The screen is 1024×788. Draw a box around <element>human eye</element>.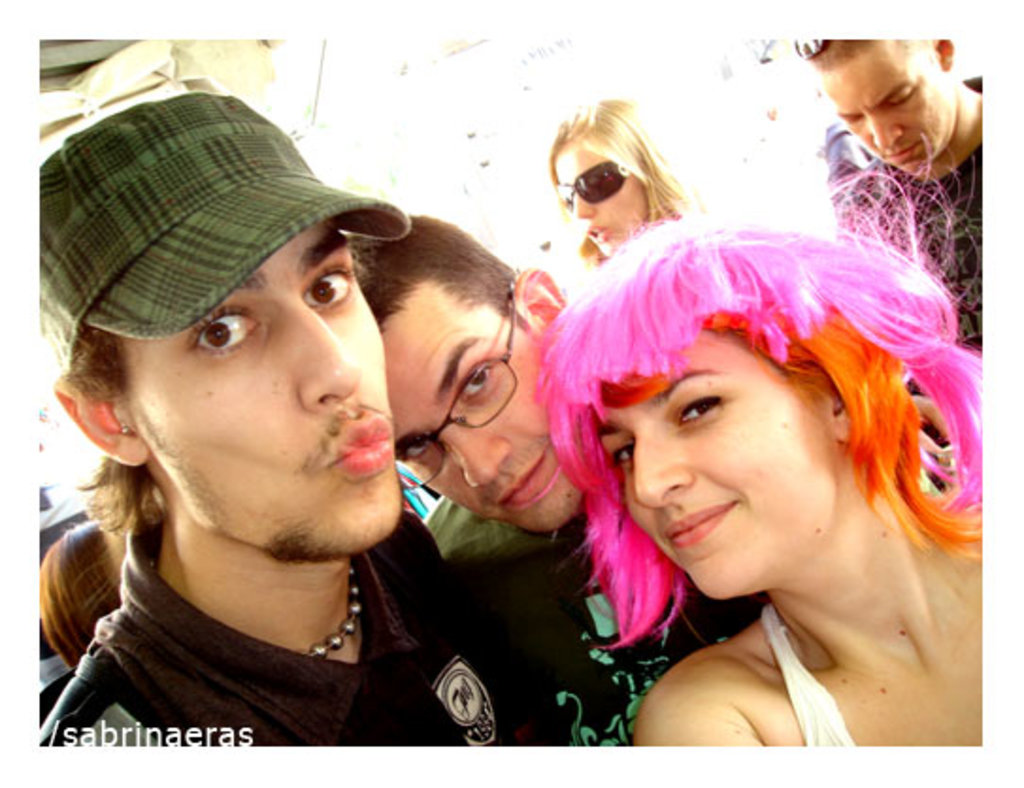
detection(611, 435, 634, 471).
